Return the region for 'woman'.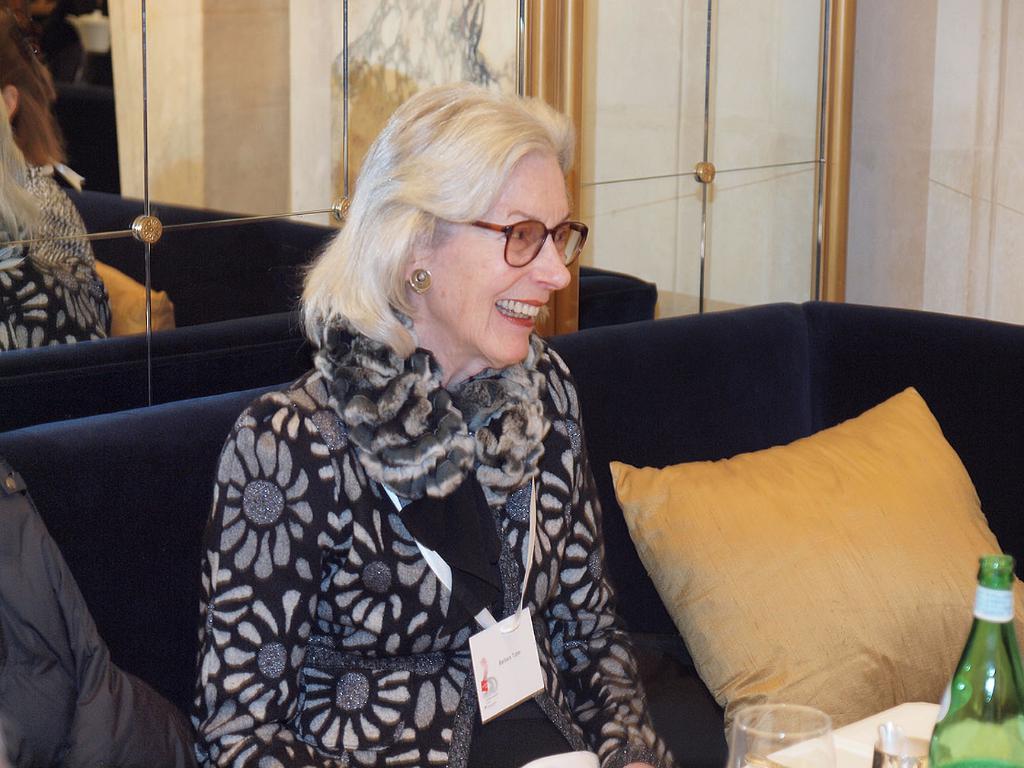
(202, 80, 677, 766).
